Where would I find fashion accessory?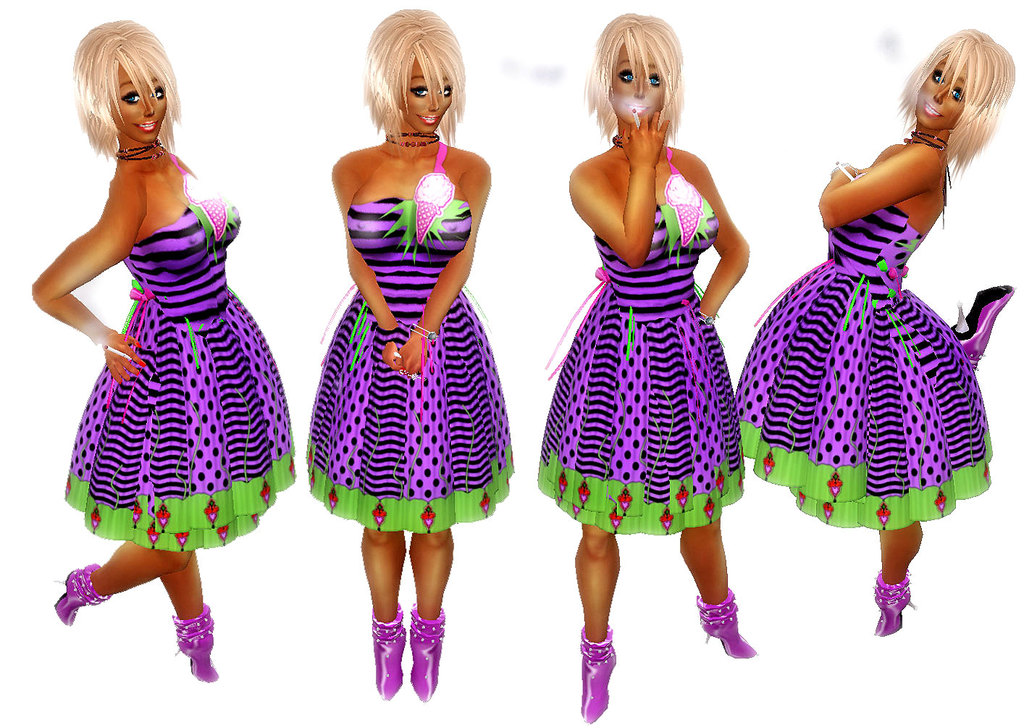
At region(373, 606, 407, 701).
